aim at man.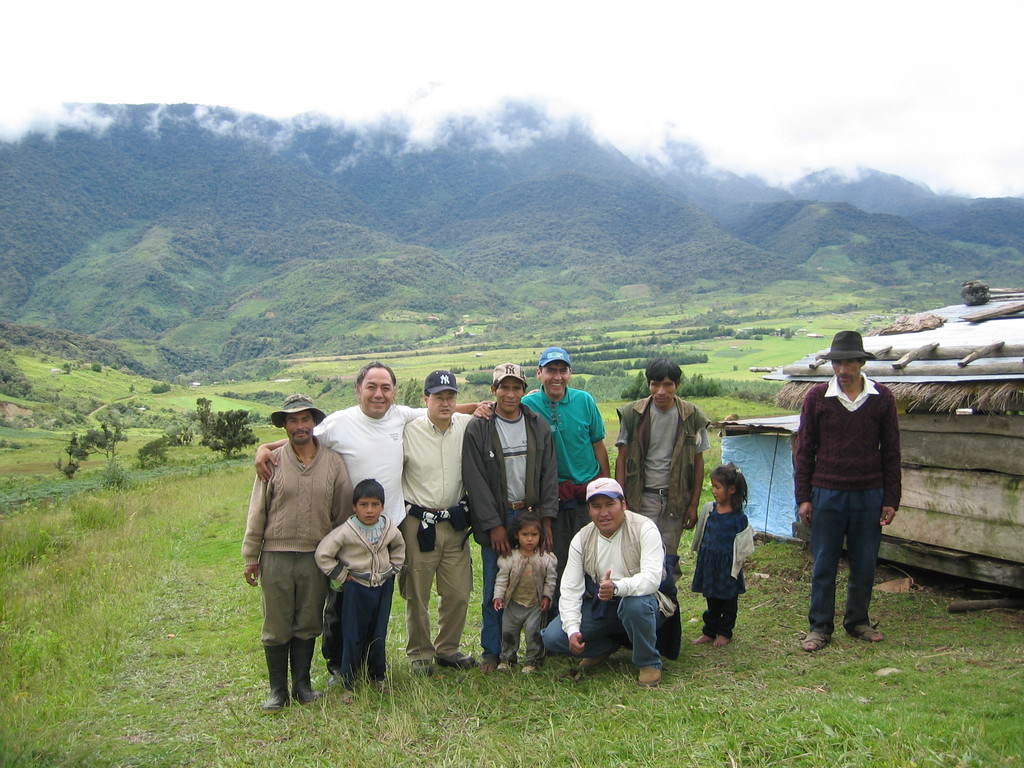
Aimed at bbox(463, 362, 564, 664).
